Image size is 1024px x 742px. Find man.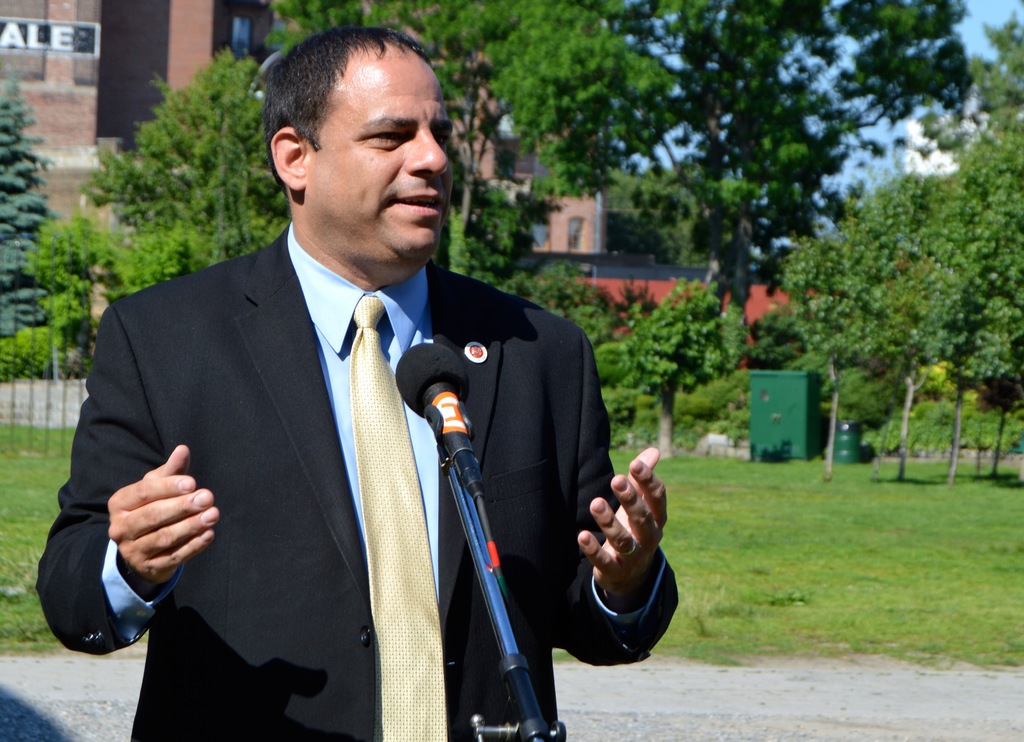
{"x1": 51, "y1": 35, "x2": 649, "y2": 734}.
